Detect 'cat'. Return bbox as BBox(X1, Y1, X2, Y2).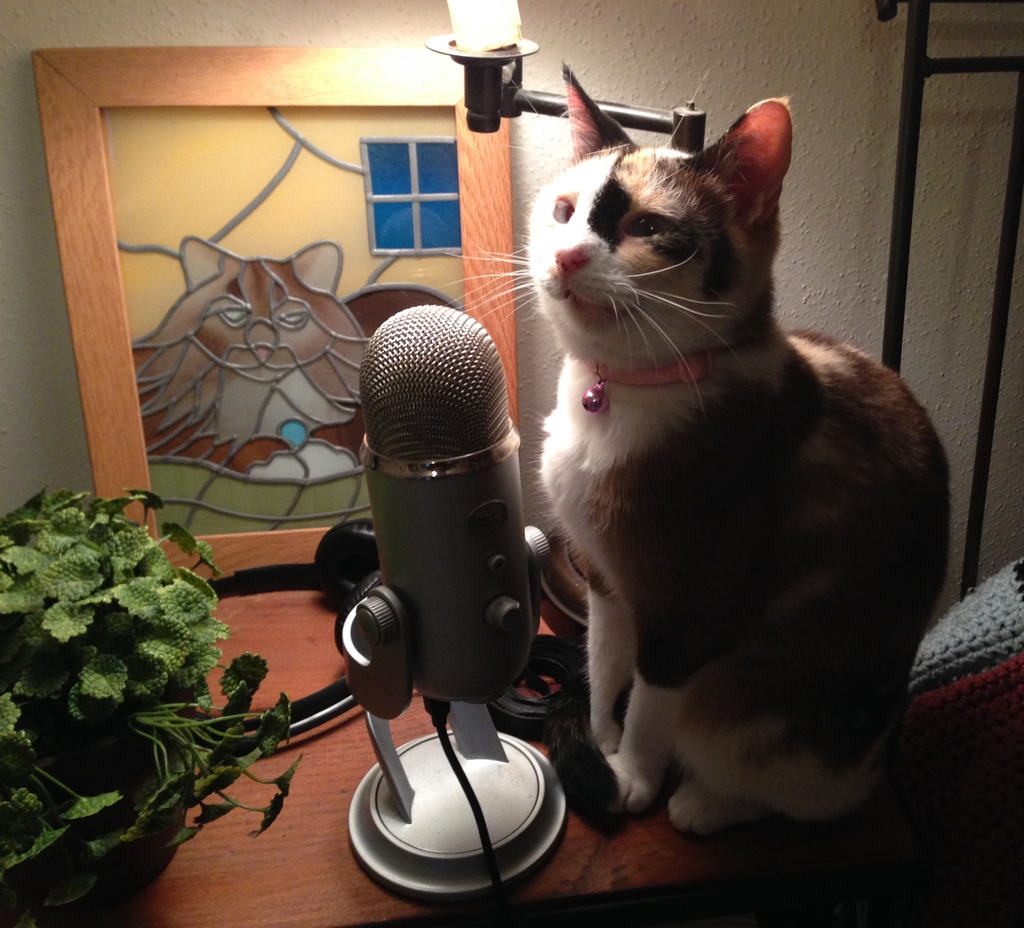
BBox(129, 232, 372, 479).
